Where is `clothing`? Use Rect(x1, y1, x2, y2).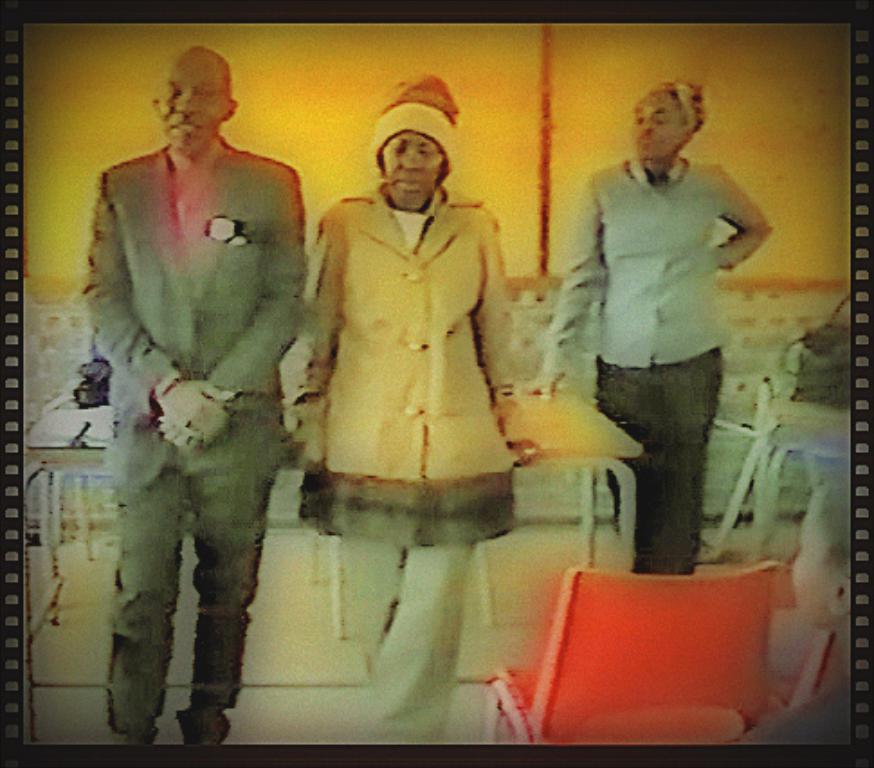
Rect(85, 144, 308, 754).
